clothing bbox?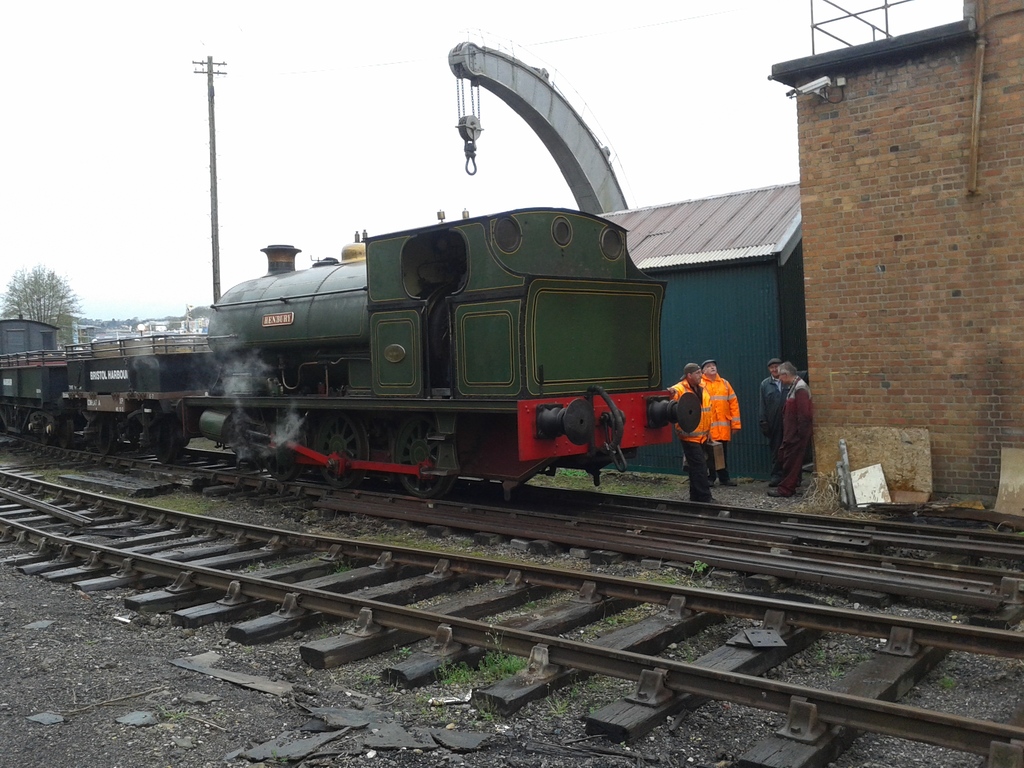
left=771, top=379, right=817, bottom=514
